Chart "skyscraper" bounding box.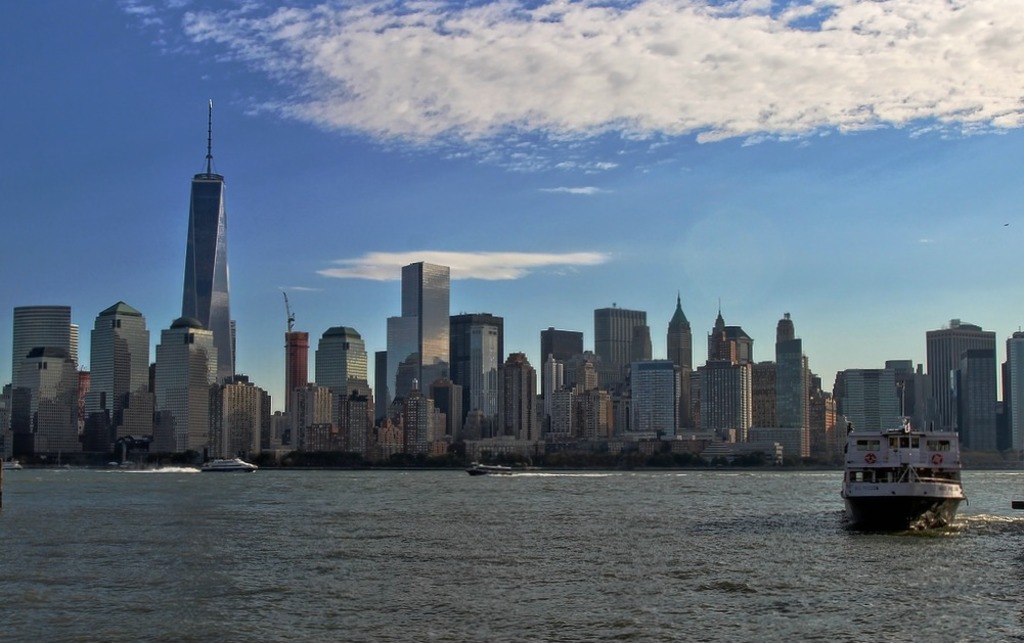
Charted: [x1=535, y1=326, x2=578, y2=401].
